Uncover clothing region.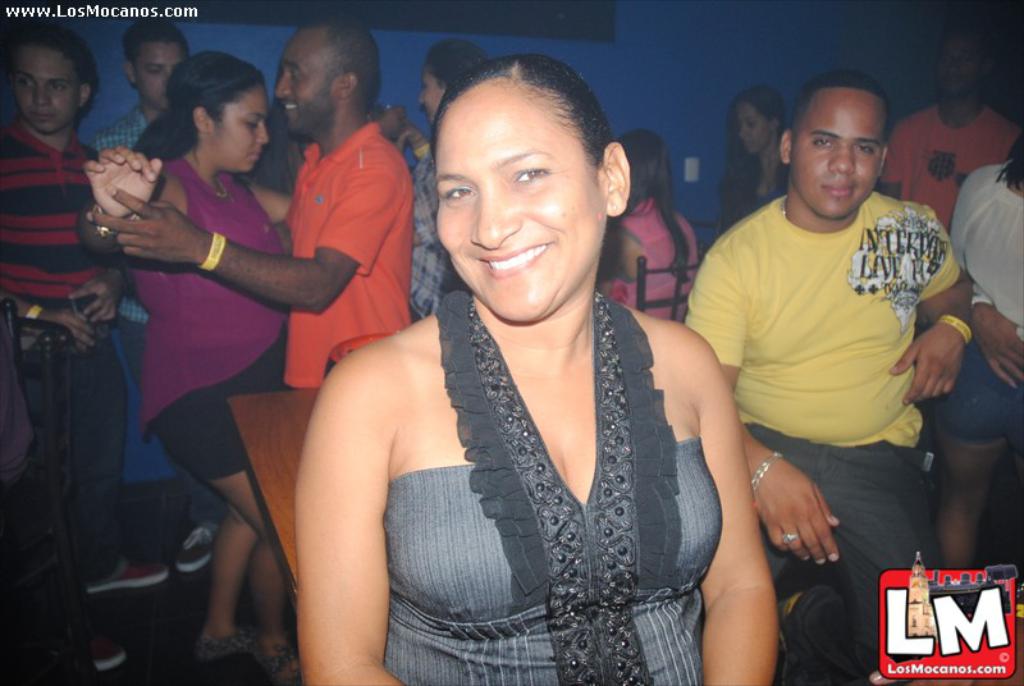
Uncovered: l=604, t=195, r=701, b=320.
